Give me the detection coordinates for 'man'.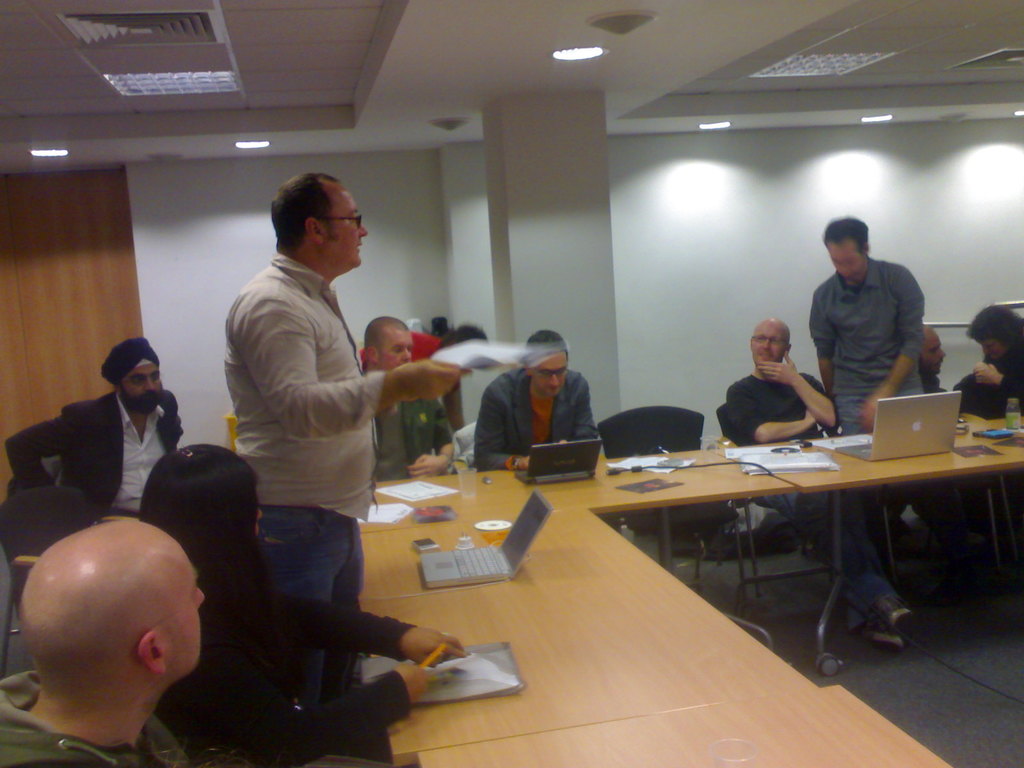
rect(725, 316, 911, 650).
